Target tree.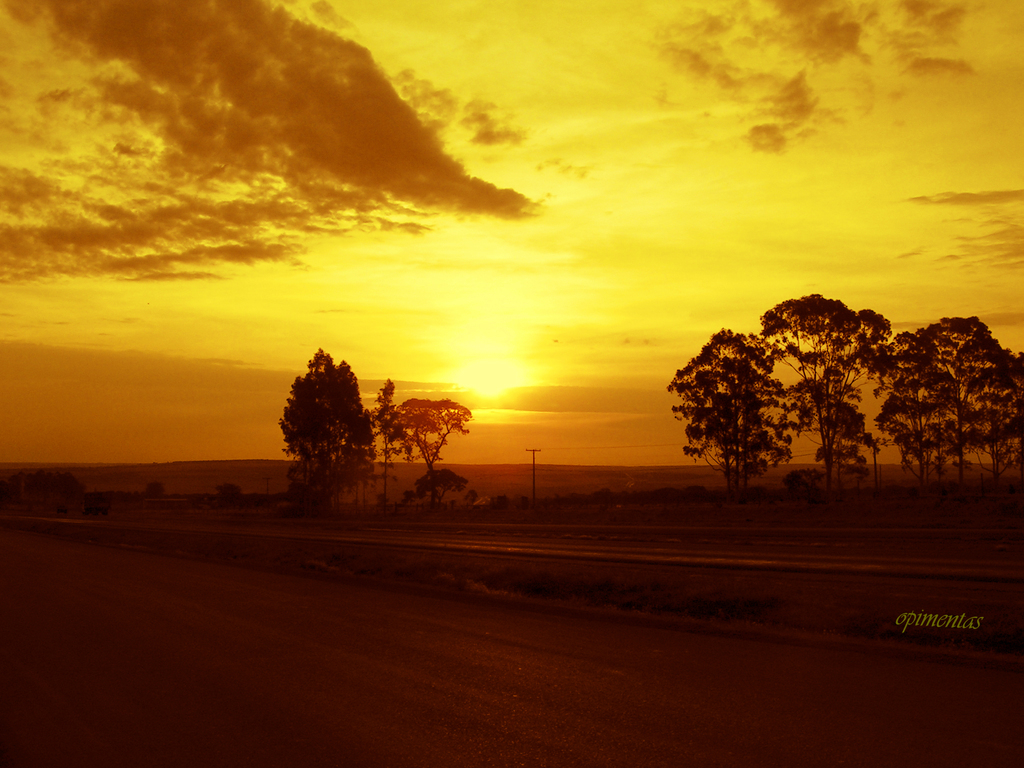
Target region: 669/329/797/499.
